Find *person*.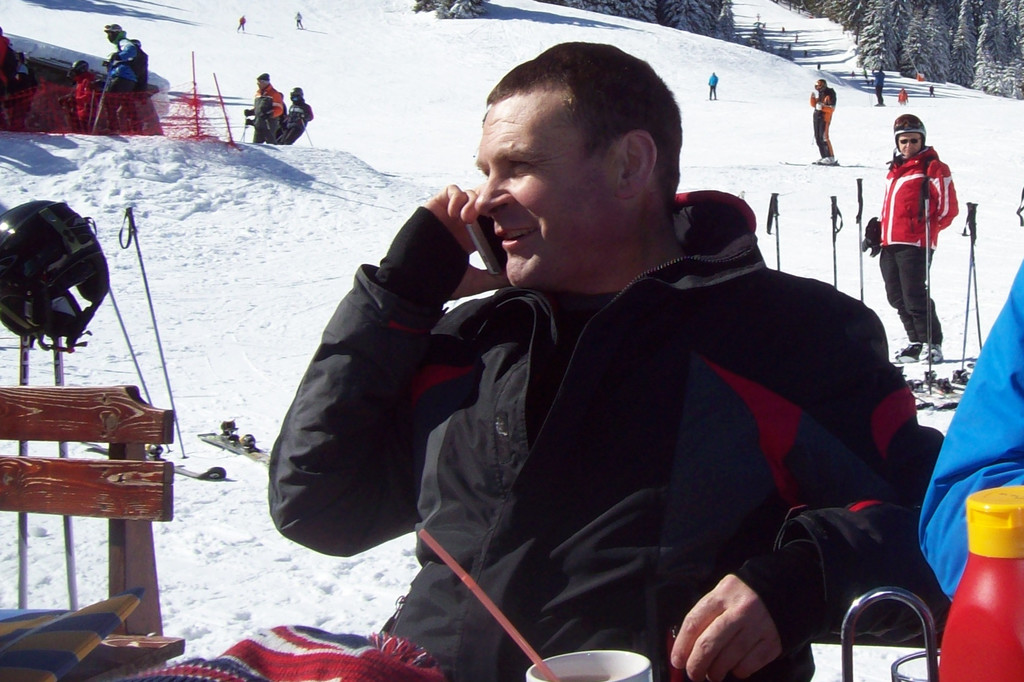
[891,81,913,109].
